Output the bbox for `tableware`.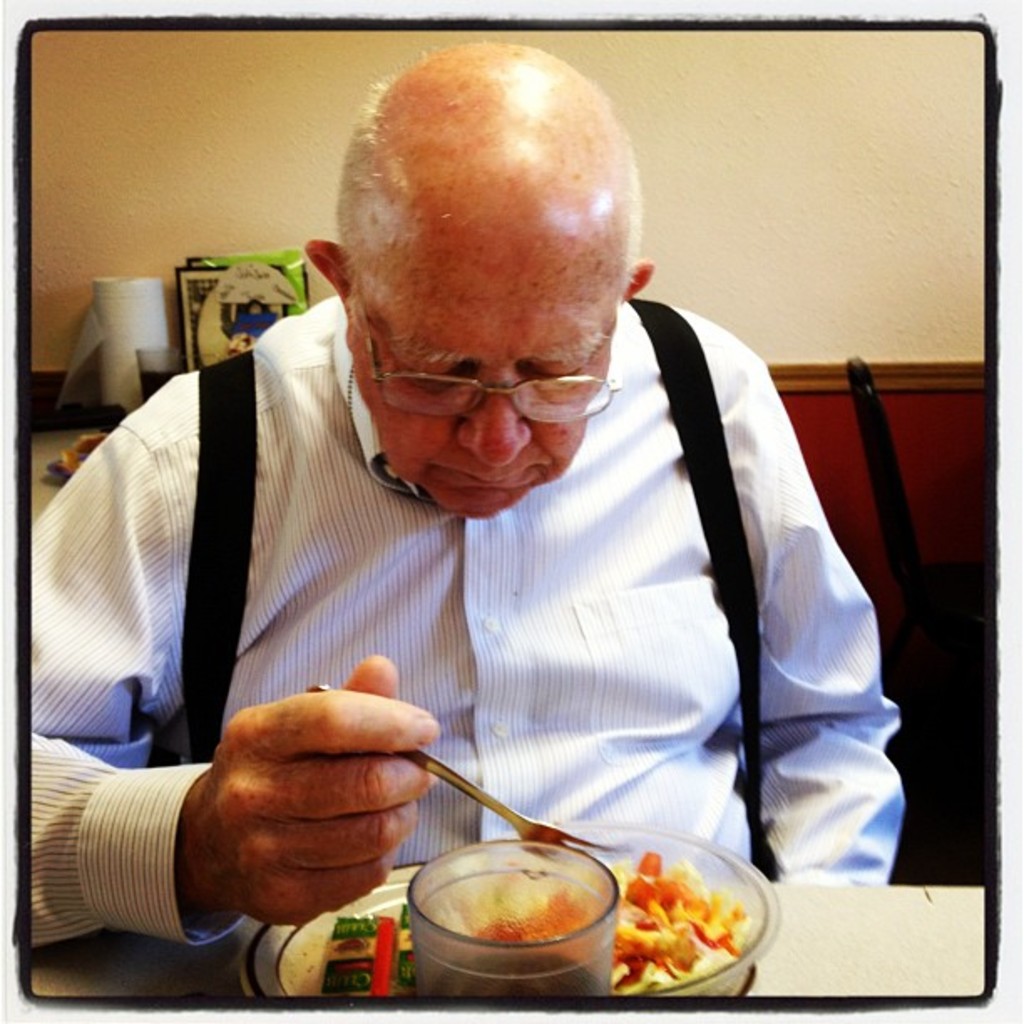
x1=239, y1=857, x2=775, y2=997.
